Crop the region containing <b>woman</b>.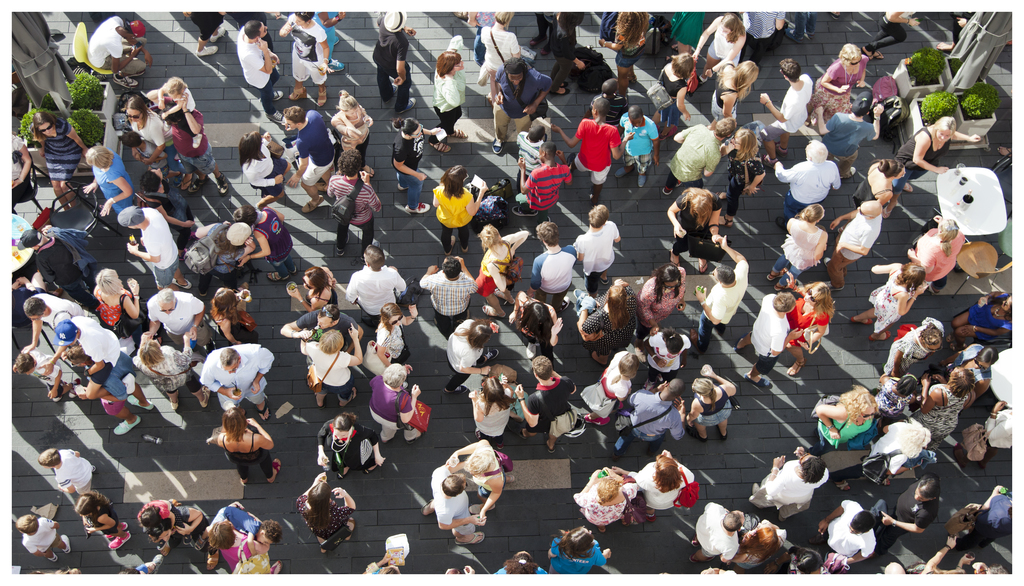
Crop region: 580 274 641 369.
